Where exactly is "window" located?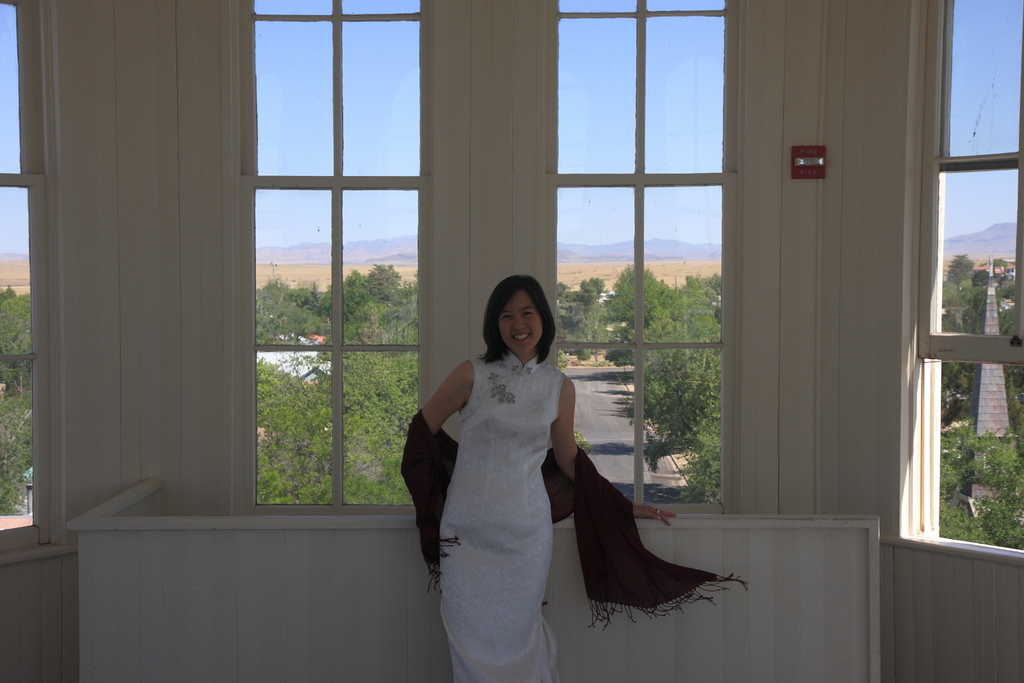
Its bounding box is [910,0,1023,559].
